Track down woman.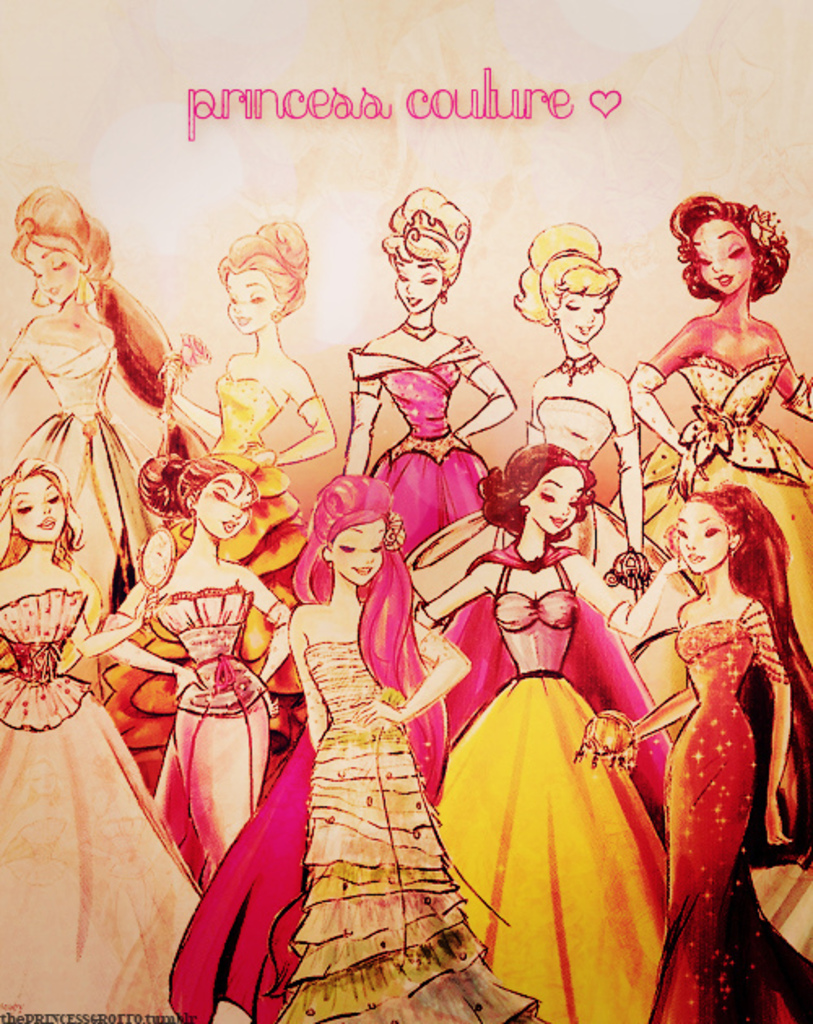
Tracked to [x1=0, y1=185, x2=169, y2=623].
